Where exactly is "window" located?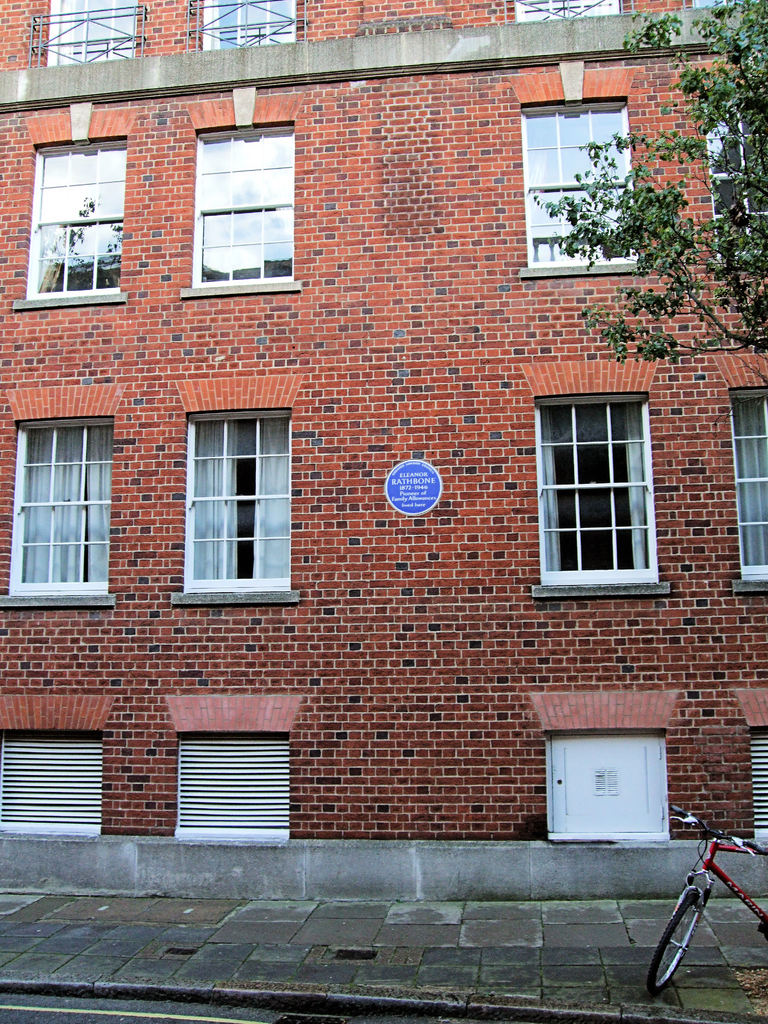
Its bounding box is l=184, t=116, r=303, b=294.
